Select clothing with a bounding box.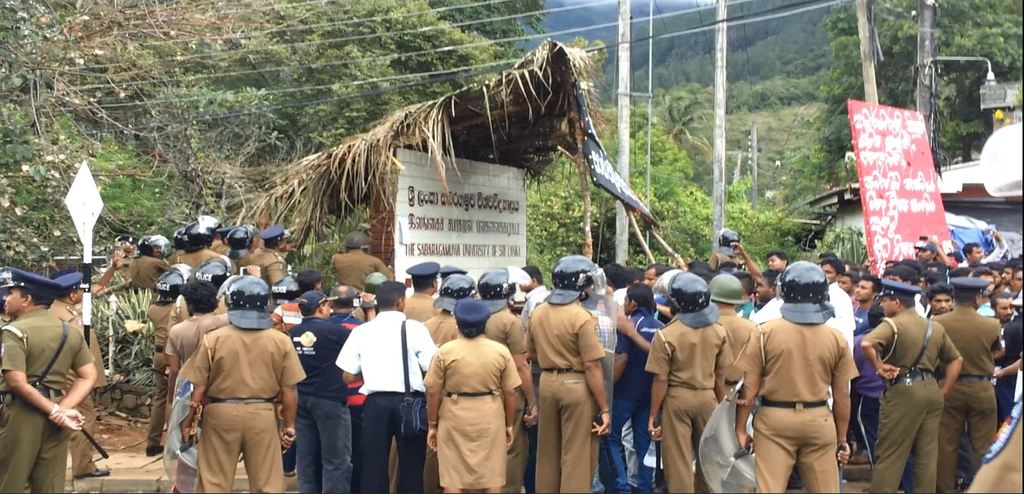
162:300:304:488.
